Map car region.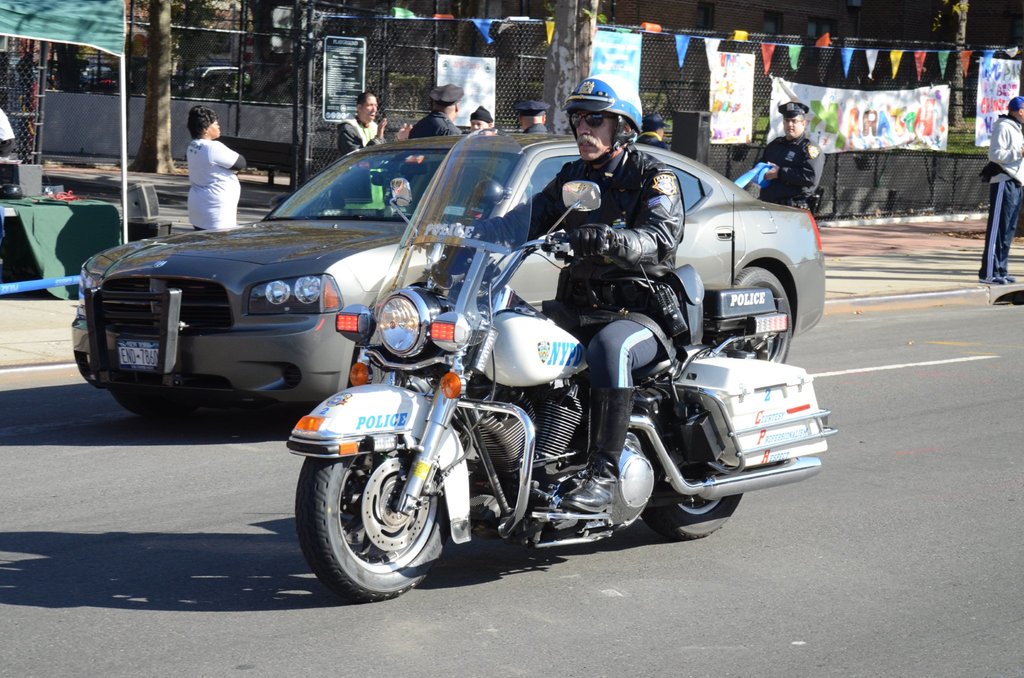
Mapped to [left=70, top=130, right=822, bottom=414].
